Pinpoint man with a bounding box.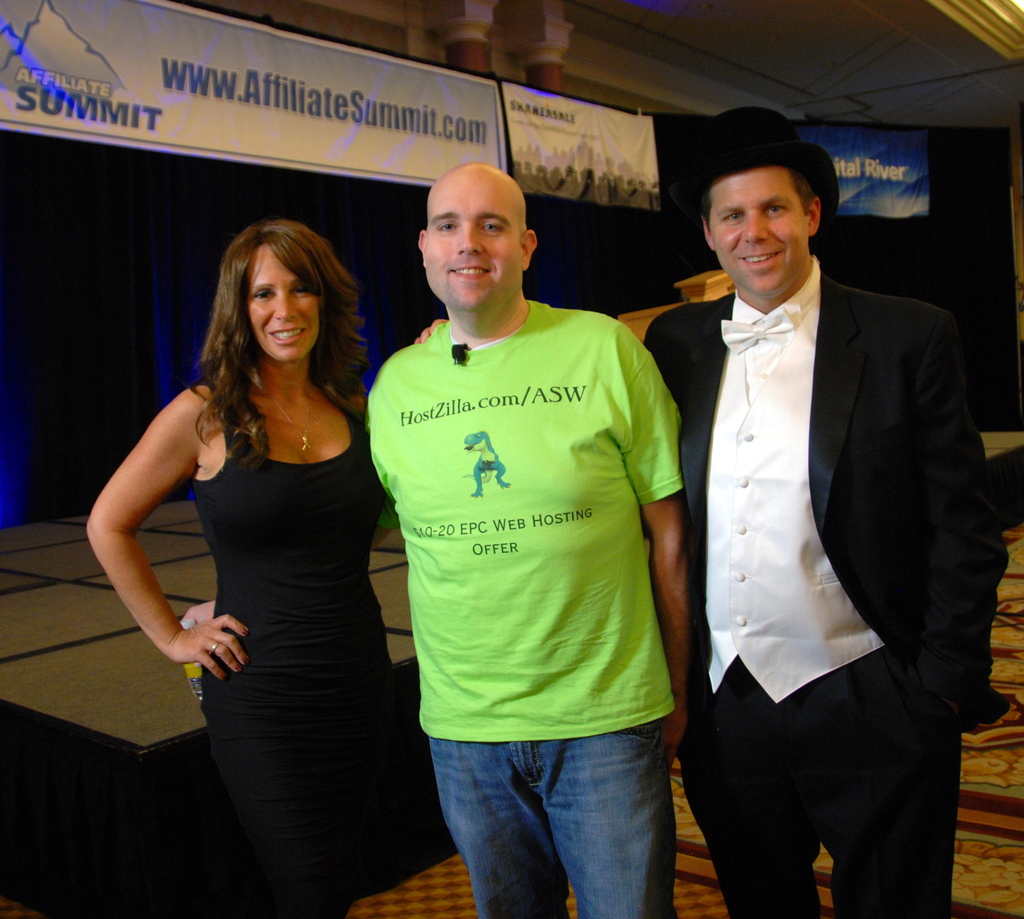
364,158,697,918.
